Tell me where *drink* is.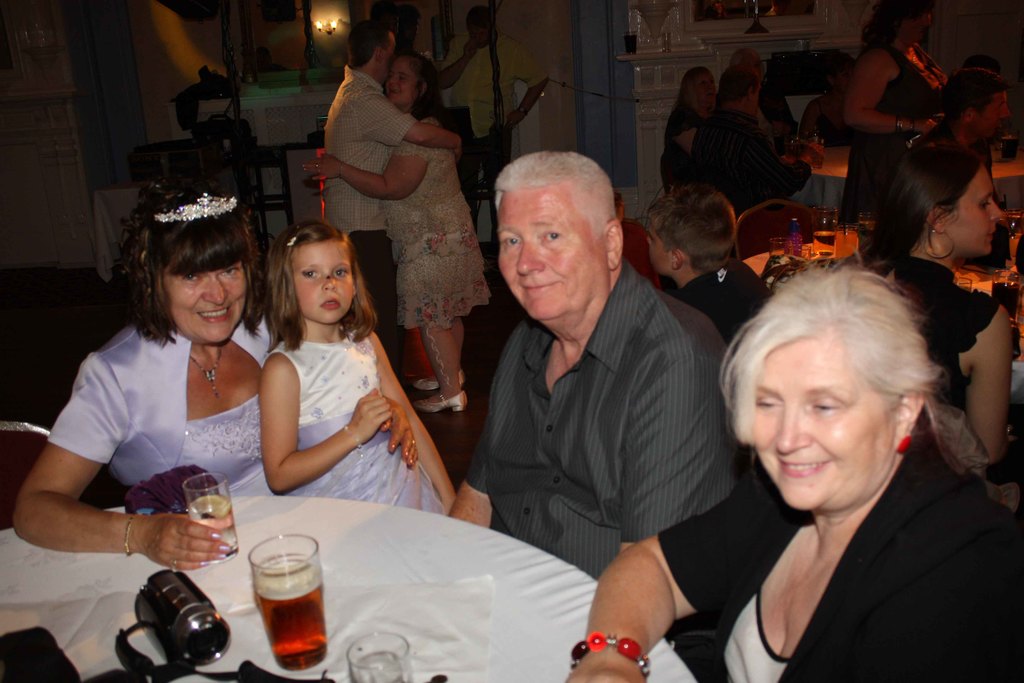
*drink* is at (812,232,834,256).
